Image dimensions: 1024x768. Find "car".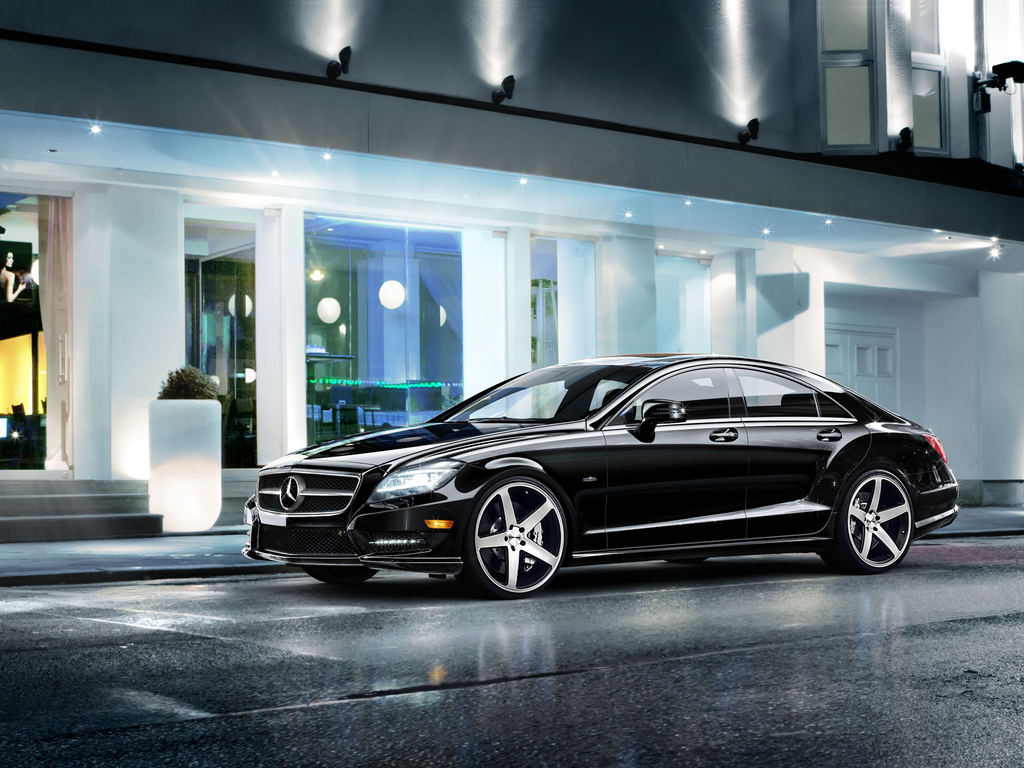
244 349 959 599.
